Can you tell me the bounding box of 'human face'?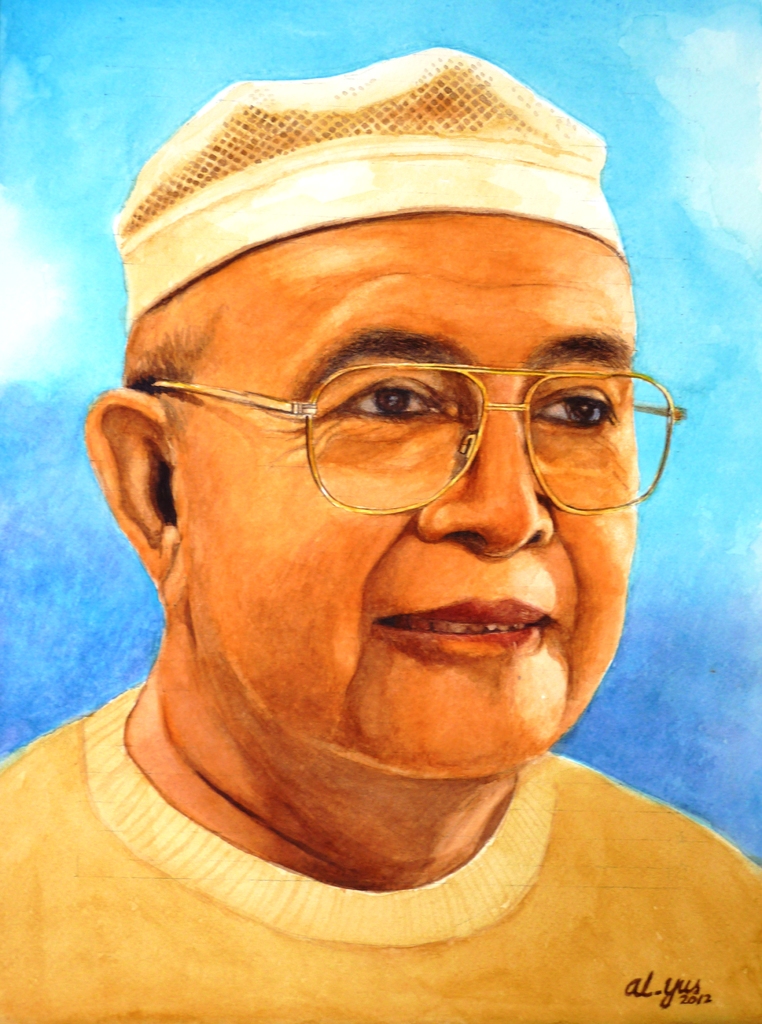
<box>167,209,638,781</box>.
